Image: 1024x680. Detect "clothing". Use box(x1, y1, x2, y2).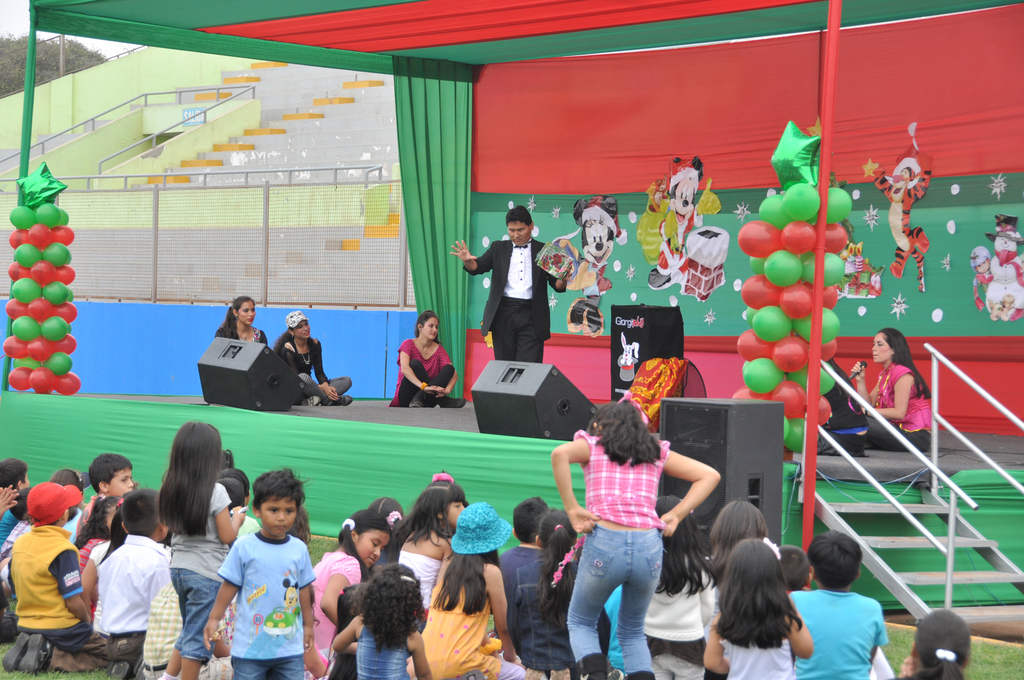
box(855, 359, 934, 453).
